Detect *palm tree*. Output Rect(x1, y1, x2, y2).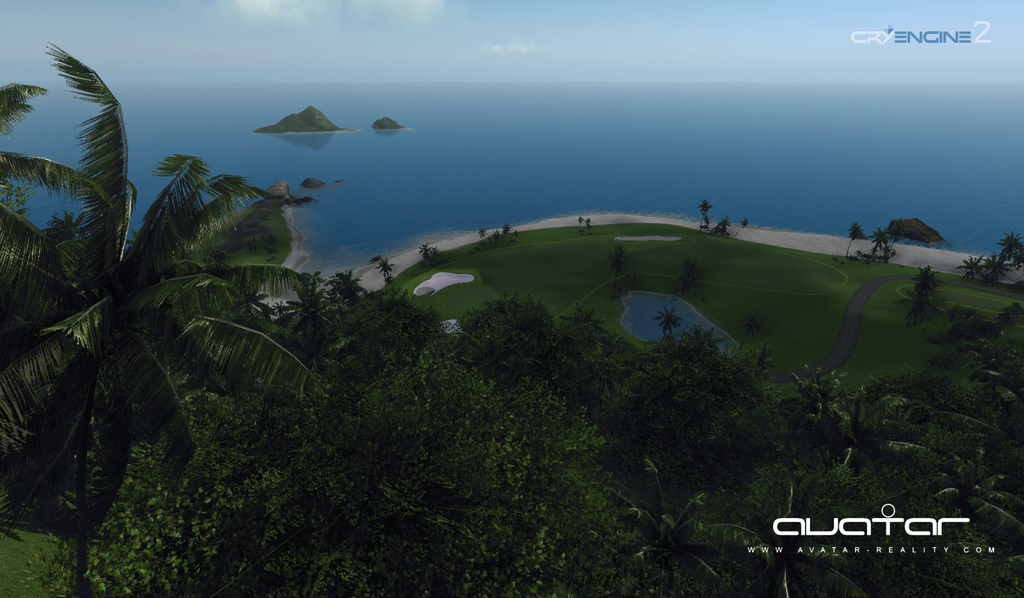
Rect(0, 42, 317, 585).
